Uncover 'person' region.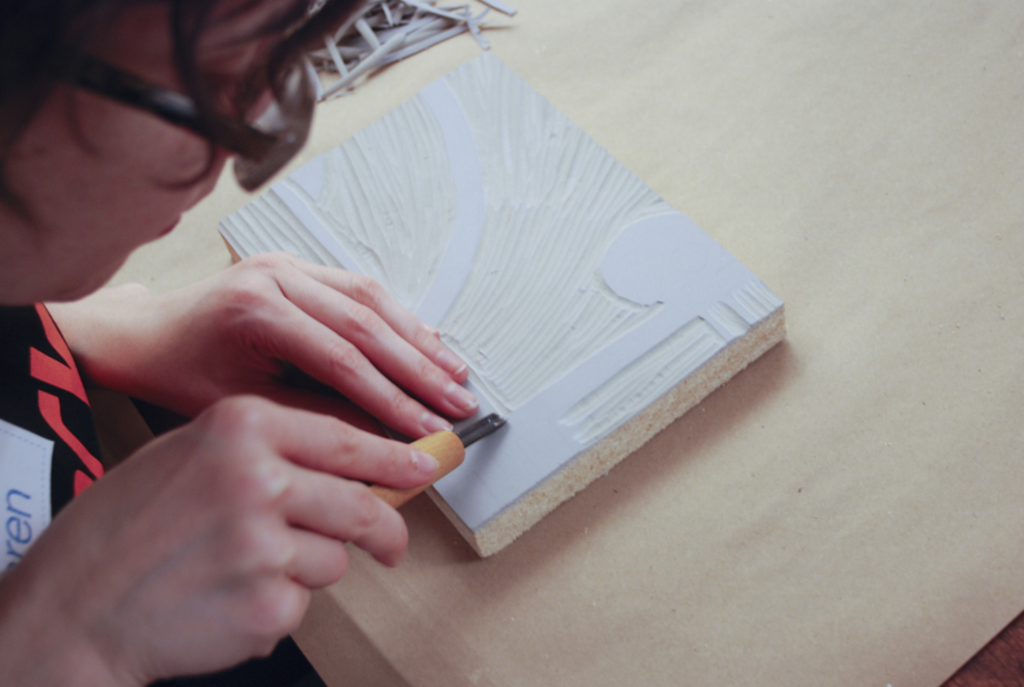
Uncovered: <box>32,12,574,671</box>.
